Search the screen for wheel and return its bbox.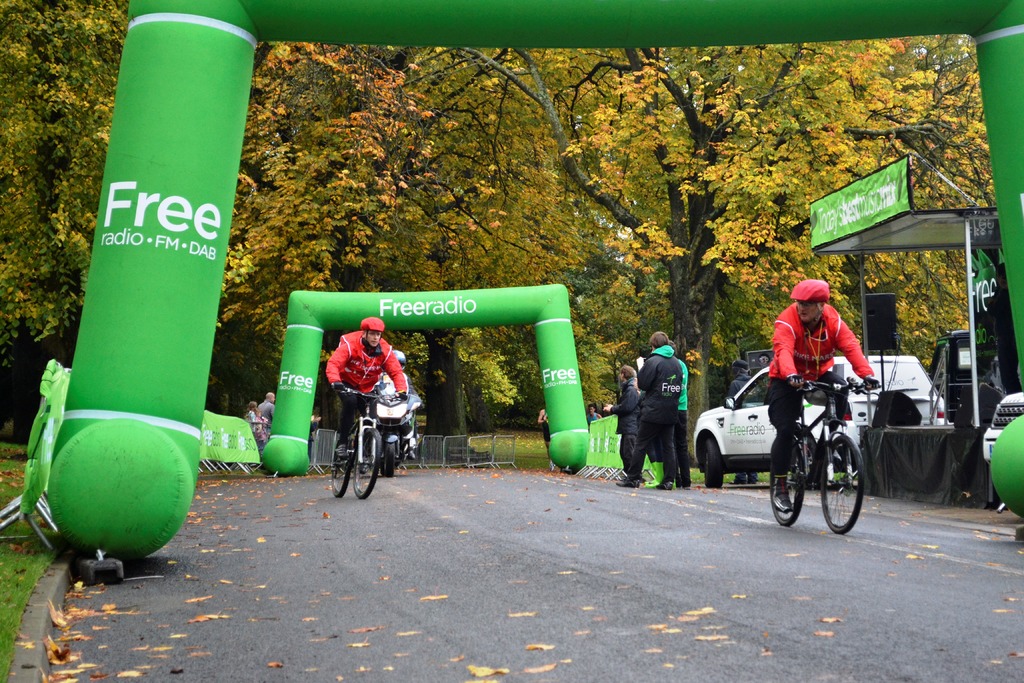
Found: <region>767, 425, 804, 526</region>.
